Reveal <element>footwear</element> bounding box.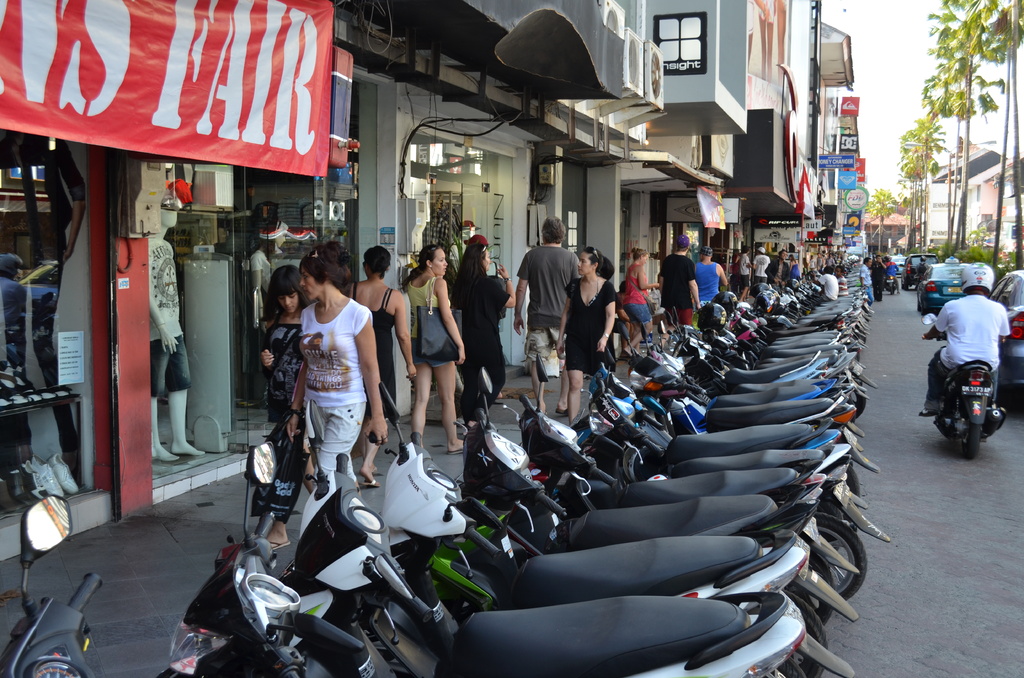
Revealed: locate(918, 407, 940, 419).
